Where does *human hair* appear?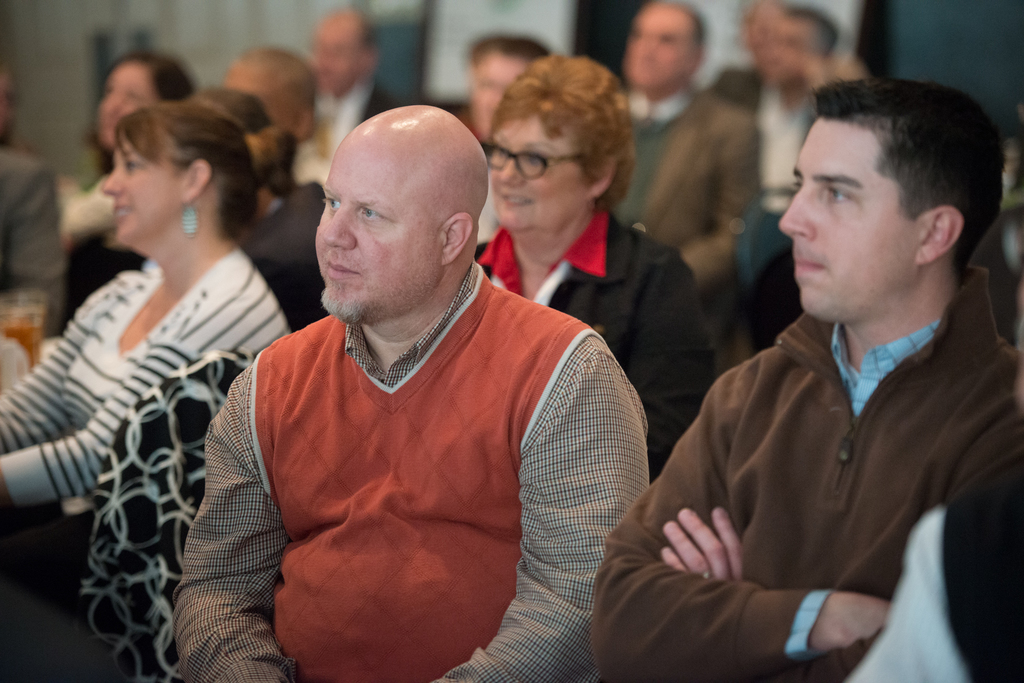
Appears at <bbox>787, 5, 841, 58</bbox>.
